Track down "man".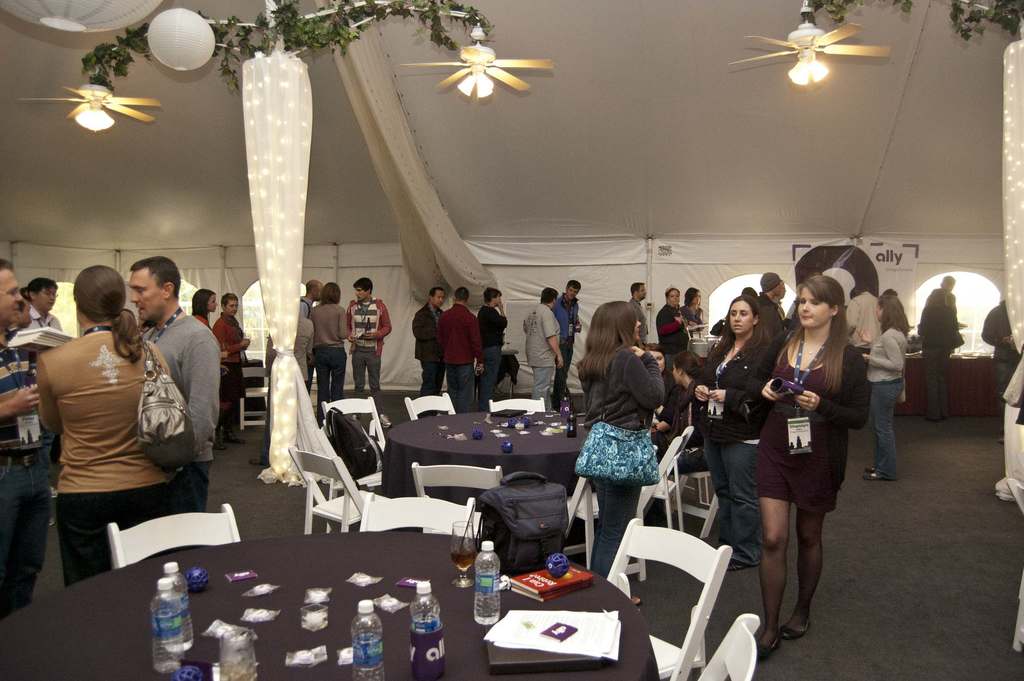
Tracked to region(754, 273, 788, 340).
